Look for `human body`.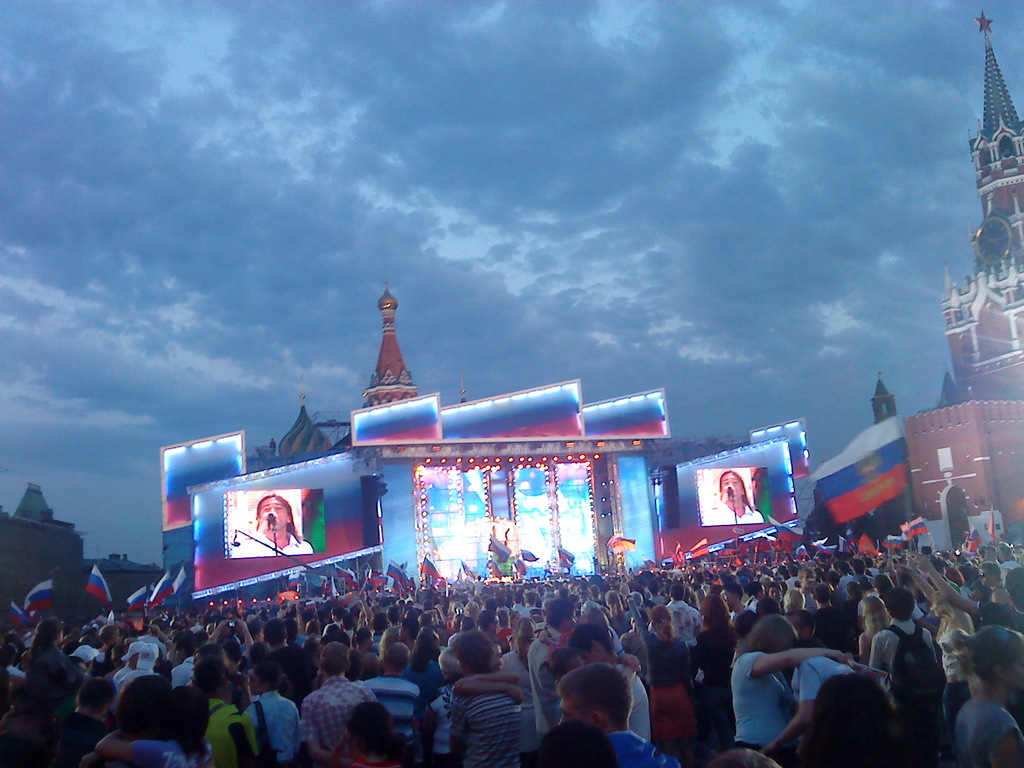
Found: (520, 591, 541, 614).
